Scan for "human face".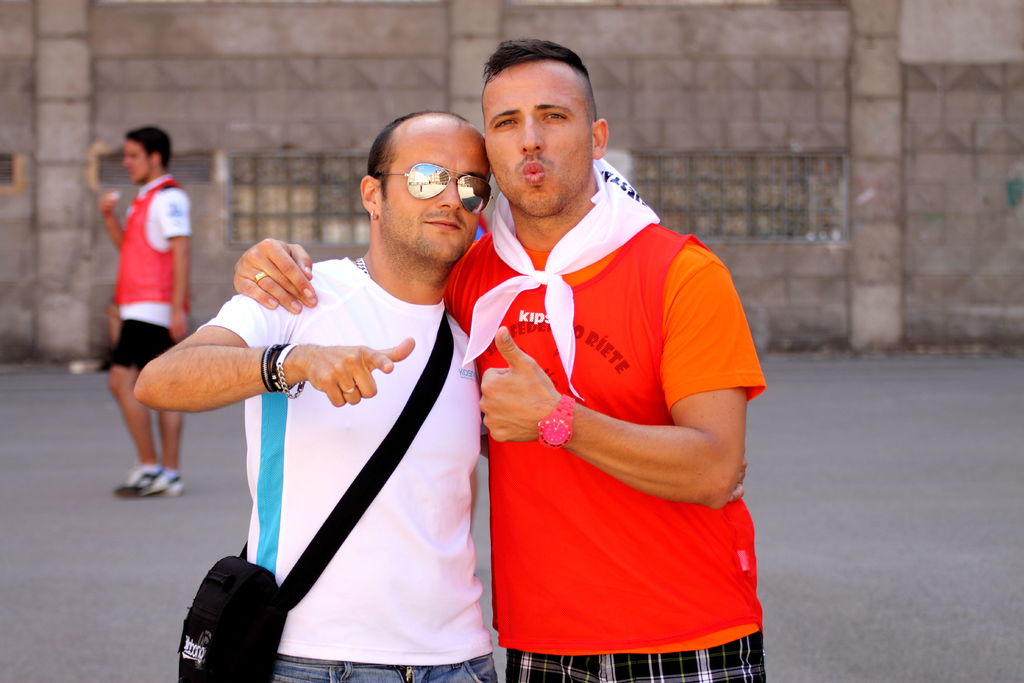
Scan result: x1=486 y1=64 x2=595 y2=219.
